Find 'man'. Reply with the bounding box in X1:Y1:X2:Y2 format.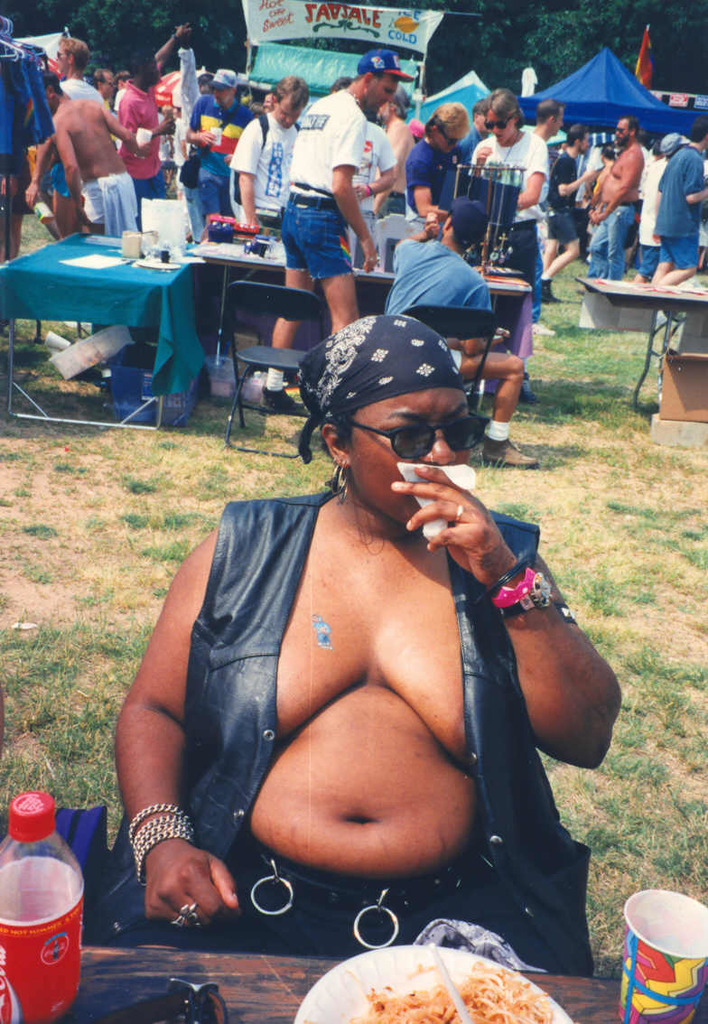
583:119:648:285.
